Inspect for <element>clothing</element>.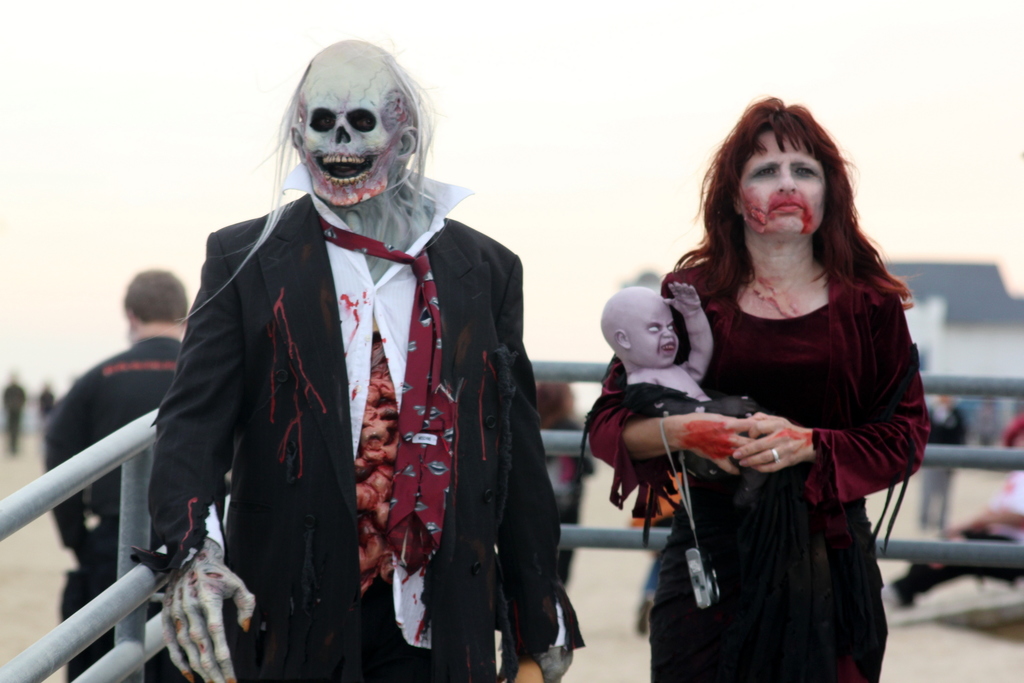
Inspection: left=47, top=335, right=191, bottom=680.
